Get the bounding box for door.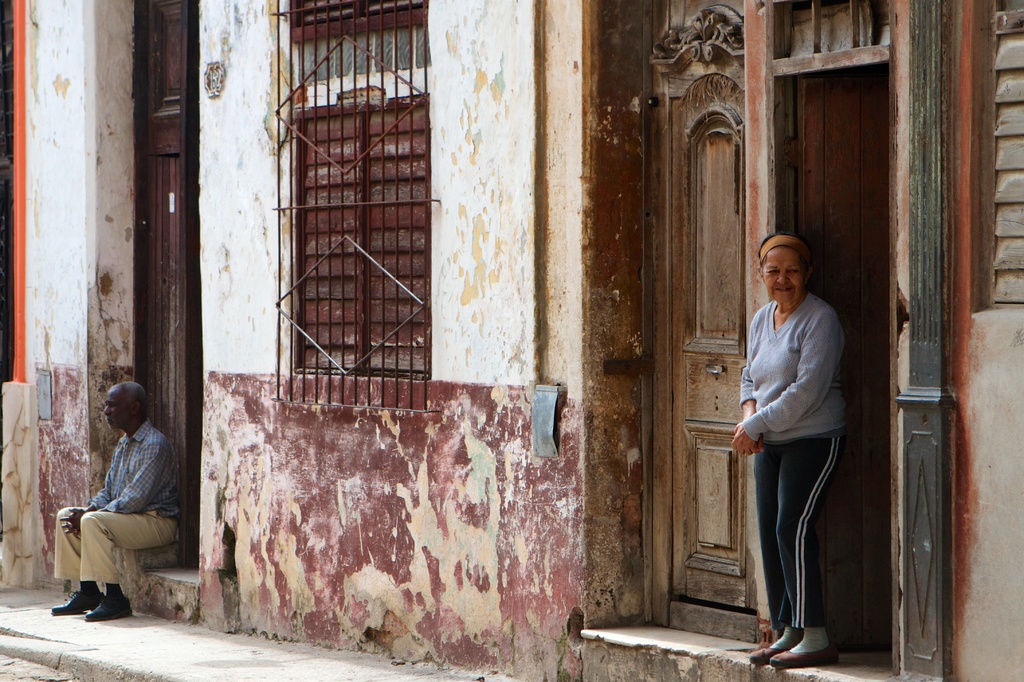
region(673, 0, 893, 647).
